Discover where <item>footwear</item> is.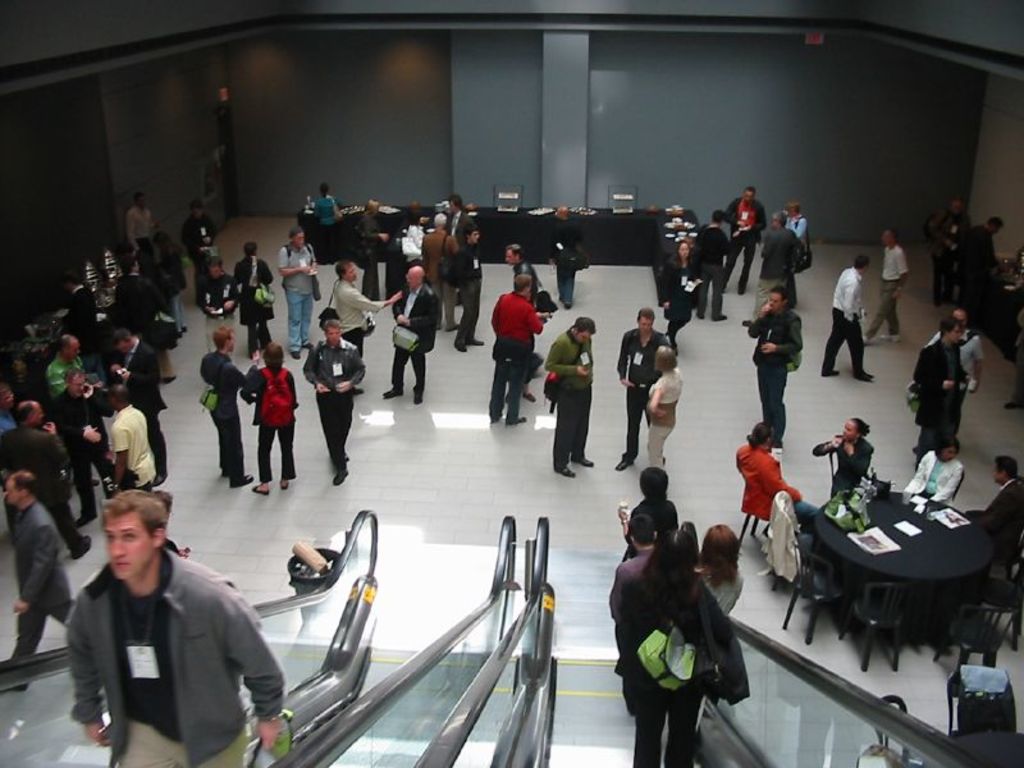
Discovered at BBox(1001, 402, 1023, 412).
